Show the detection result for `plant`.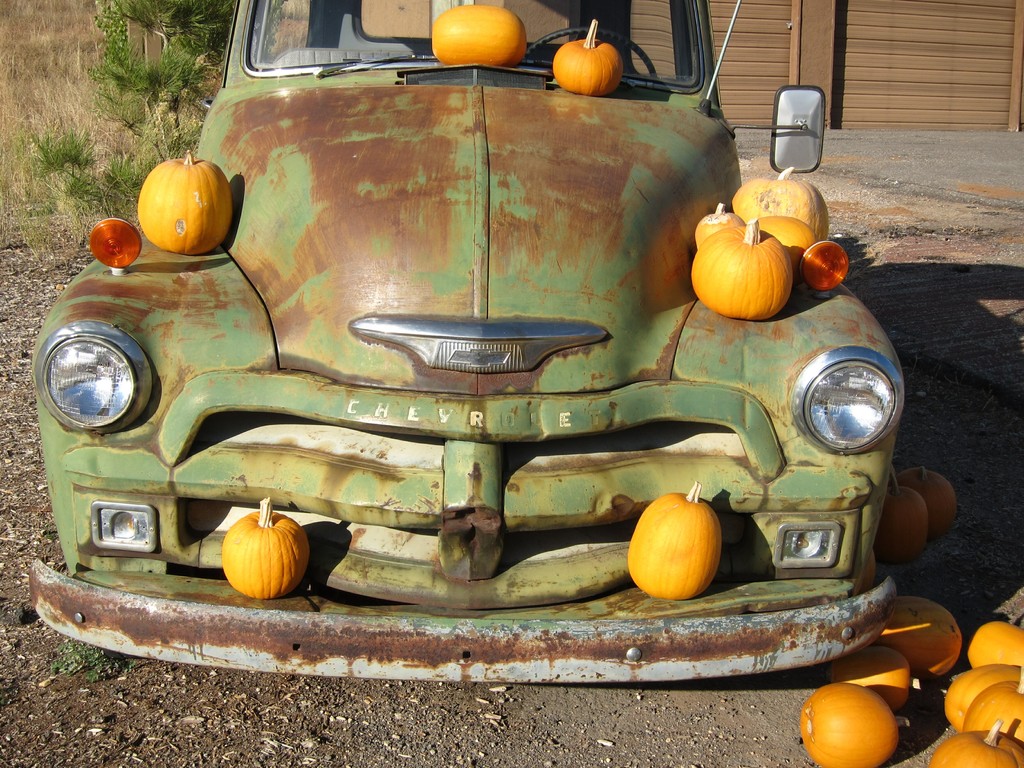
x1=26 y1=129 x2=95 y2=175.
